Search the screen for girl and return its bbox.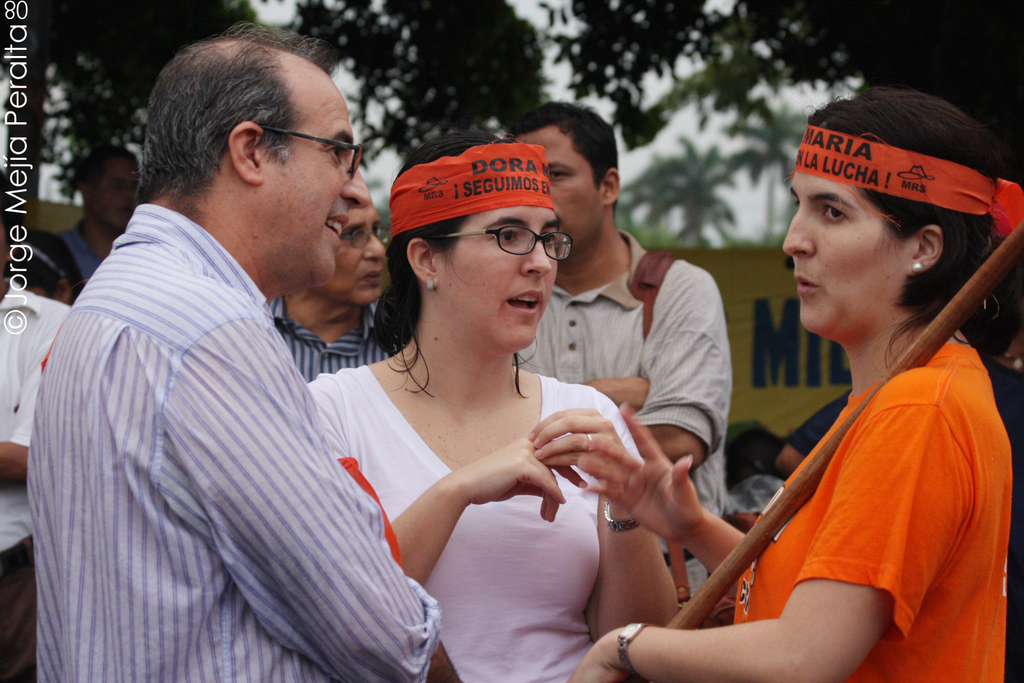
Found: (x1=564, y1=86, x2=1023, y2=682).
